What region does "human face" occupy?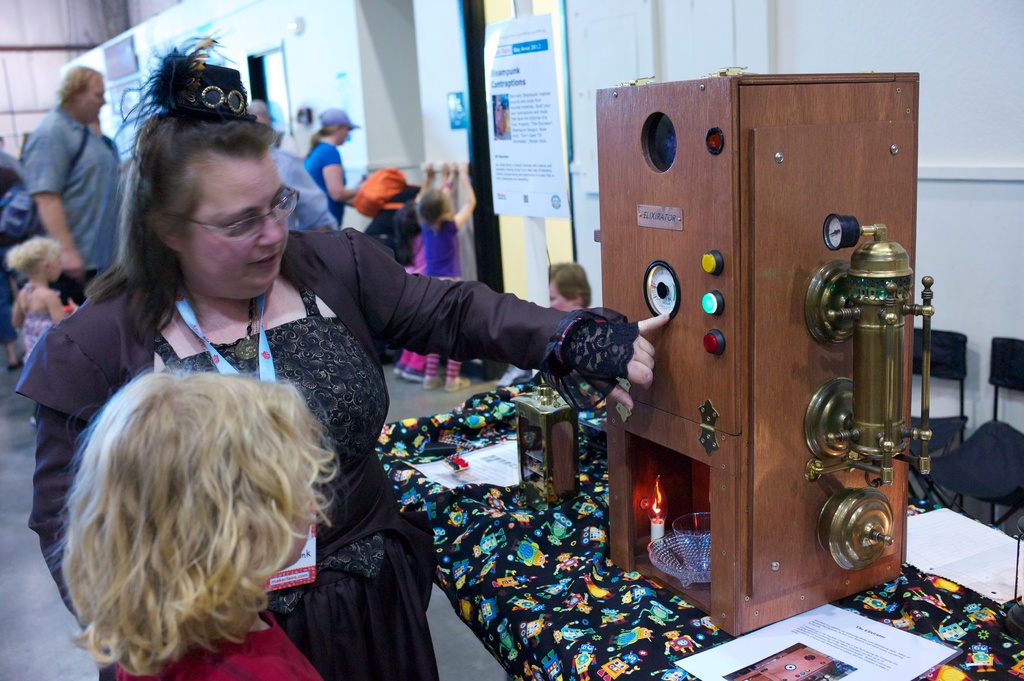
BBox(543, 277, 579, 308).
